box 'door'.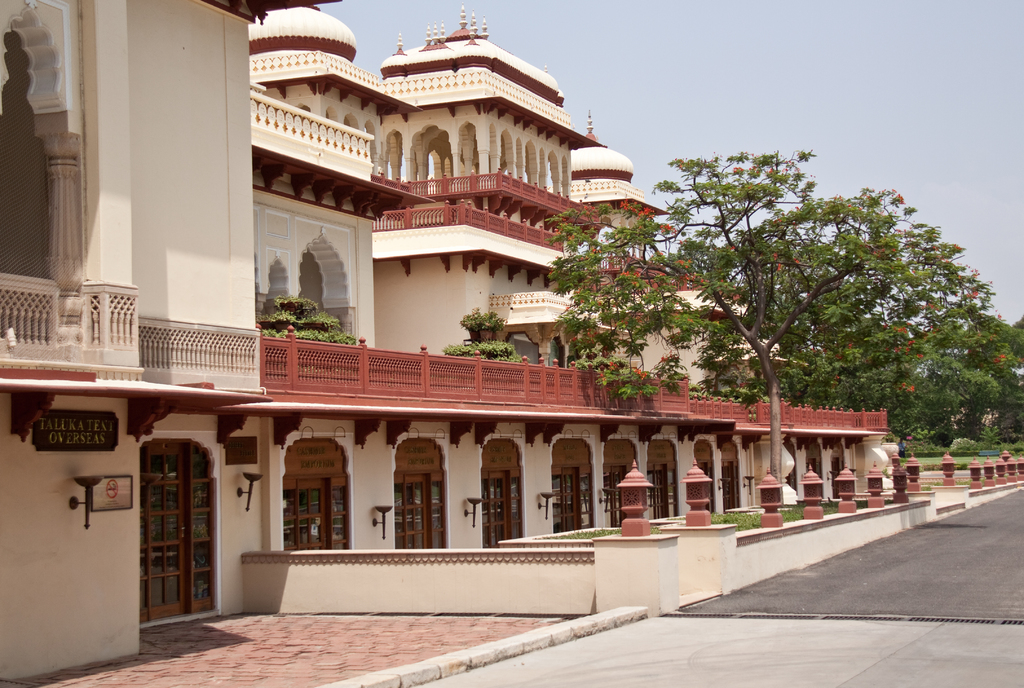
[720,442,741,506].
